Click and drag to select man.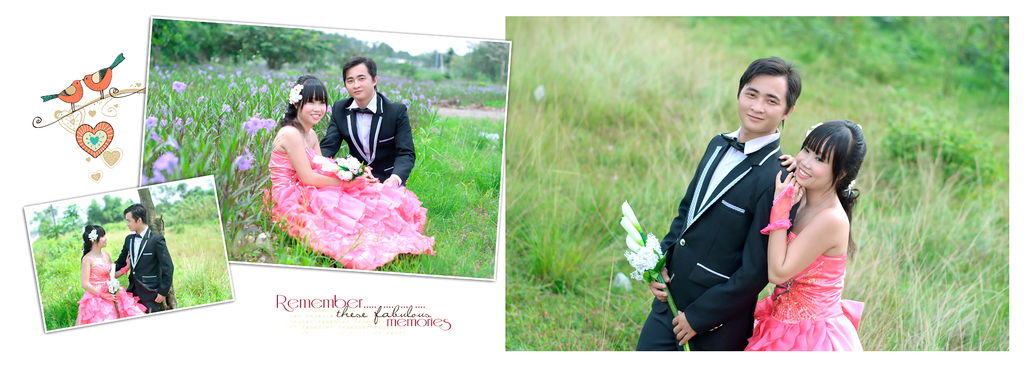
Selection: (x1=319, y1=55, x2=414, y2=190).
